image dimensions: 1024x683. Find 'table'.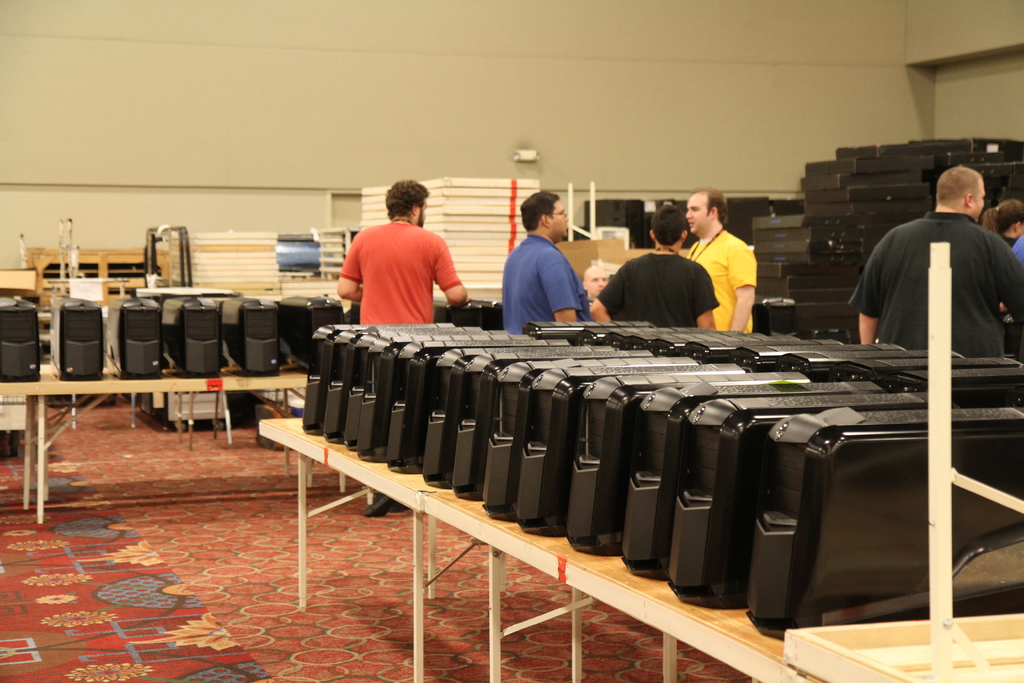
Rect(0, 356, 306, 517).
